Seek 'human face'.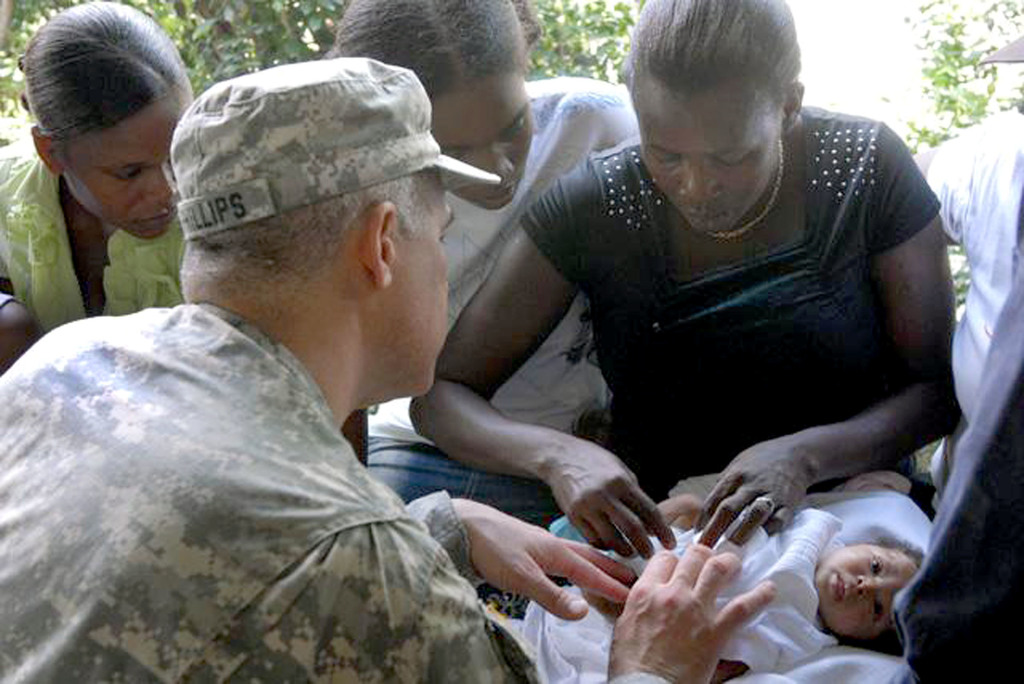
635/97/780/233.
